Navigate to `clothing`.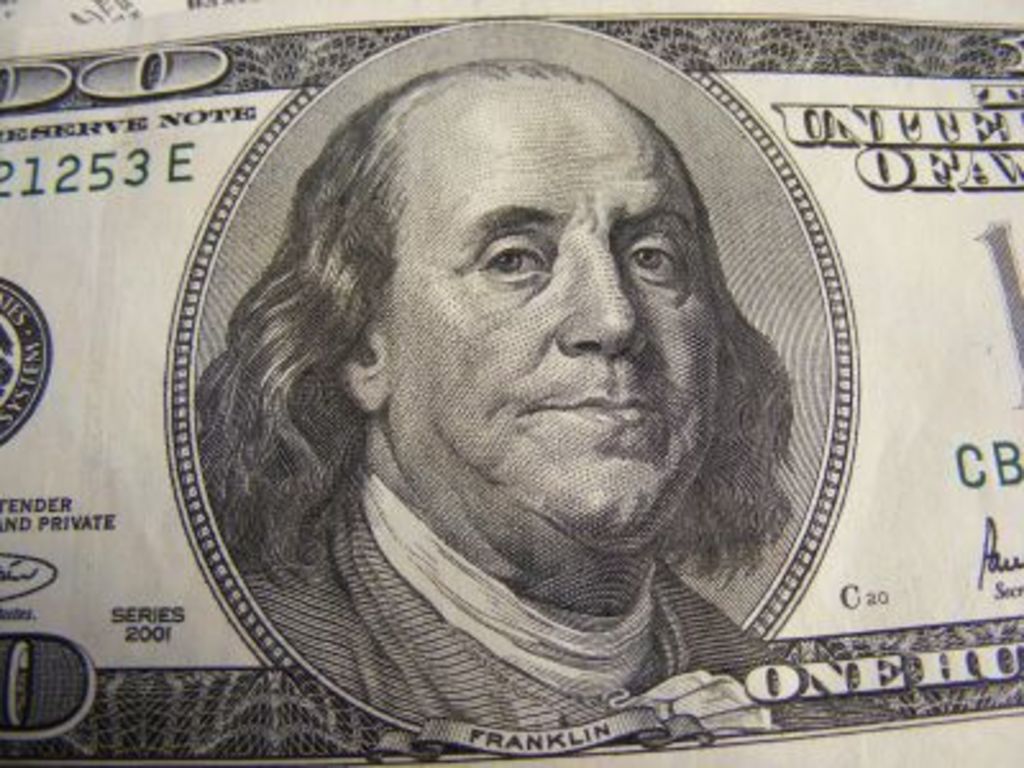
Navigation target: (233, 466, 778, 740).
